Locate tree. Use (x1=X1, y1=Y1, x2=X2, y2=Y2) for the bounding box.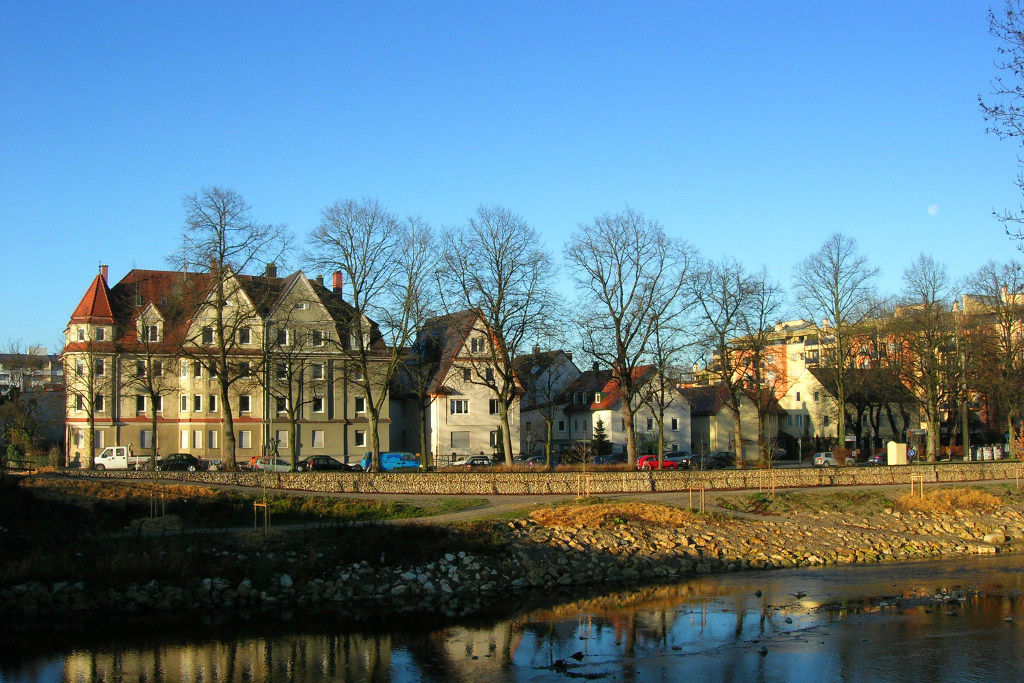
(x1=530, y1=304, x2=577, y2=471).
